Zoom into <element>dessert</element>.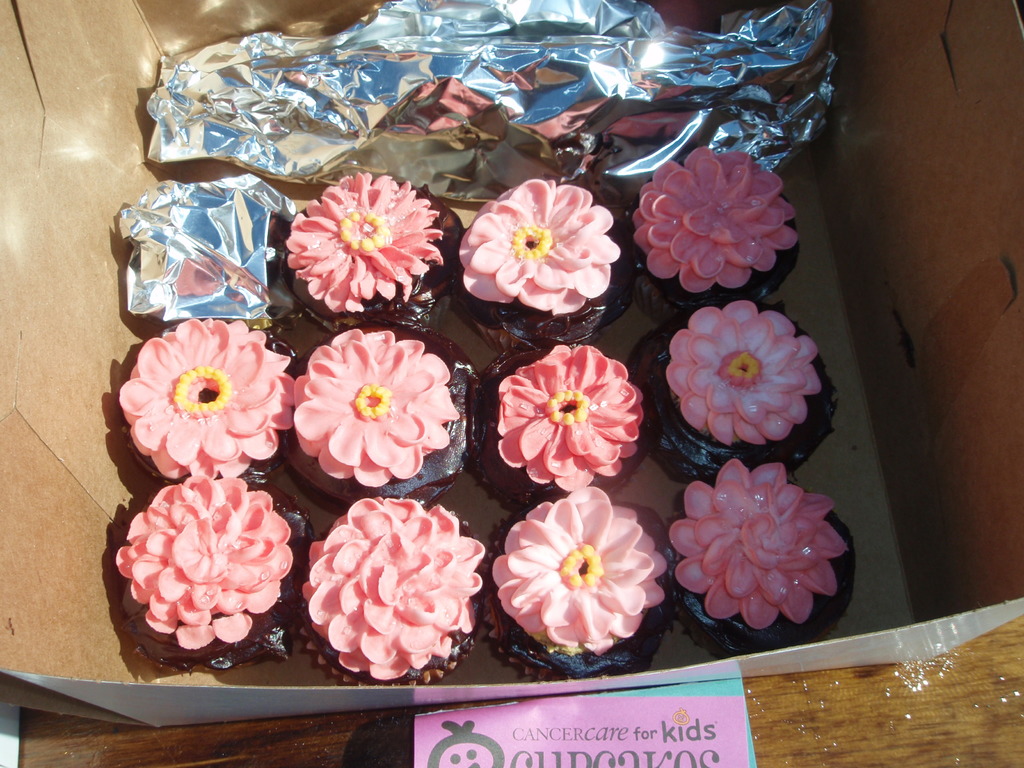
Zoom target: x1=456, y1=171, x2=609, y2=321.
